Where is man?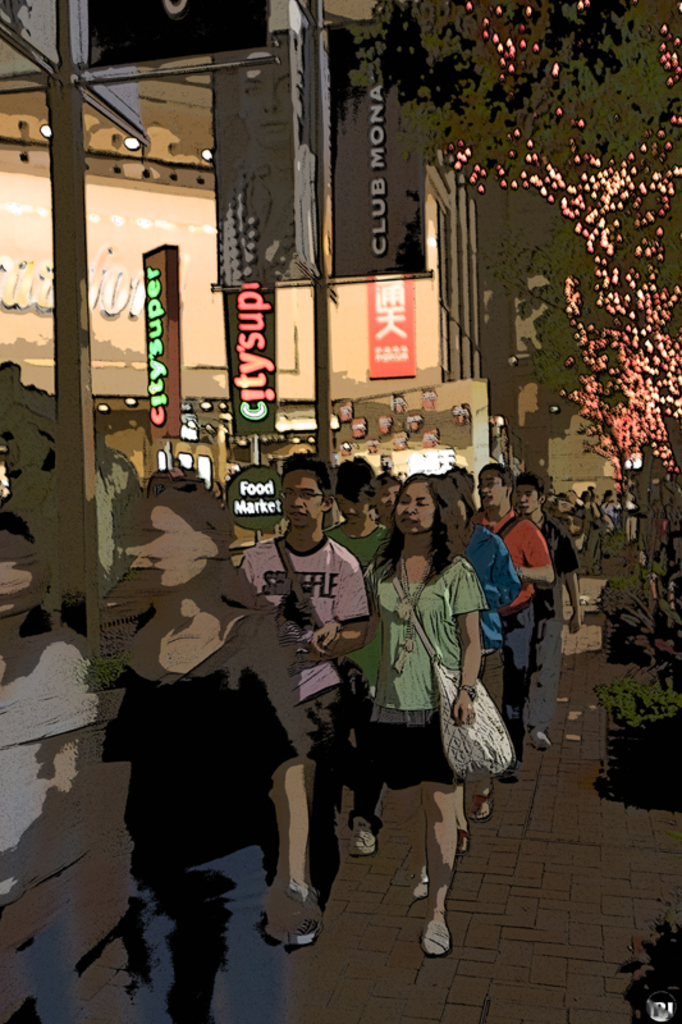
bbox=[256, 508, 384, 966].
